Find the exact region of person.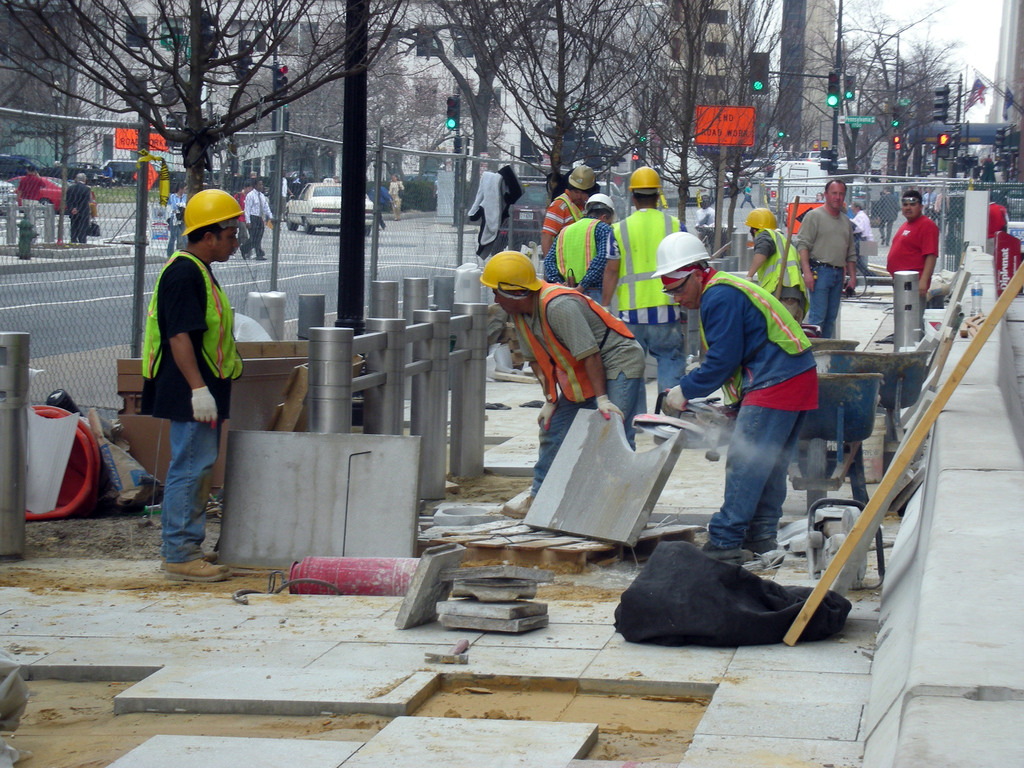
Exact region: locate(537, 161, 605, 282).
